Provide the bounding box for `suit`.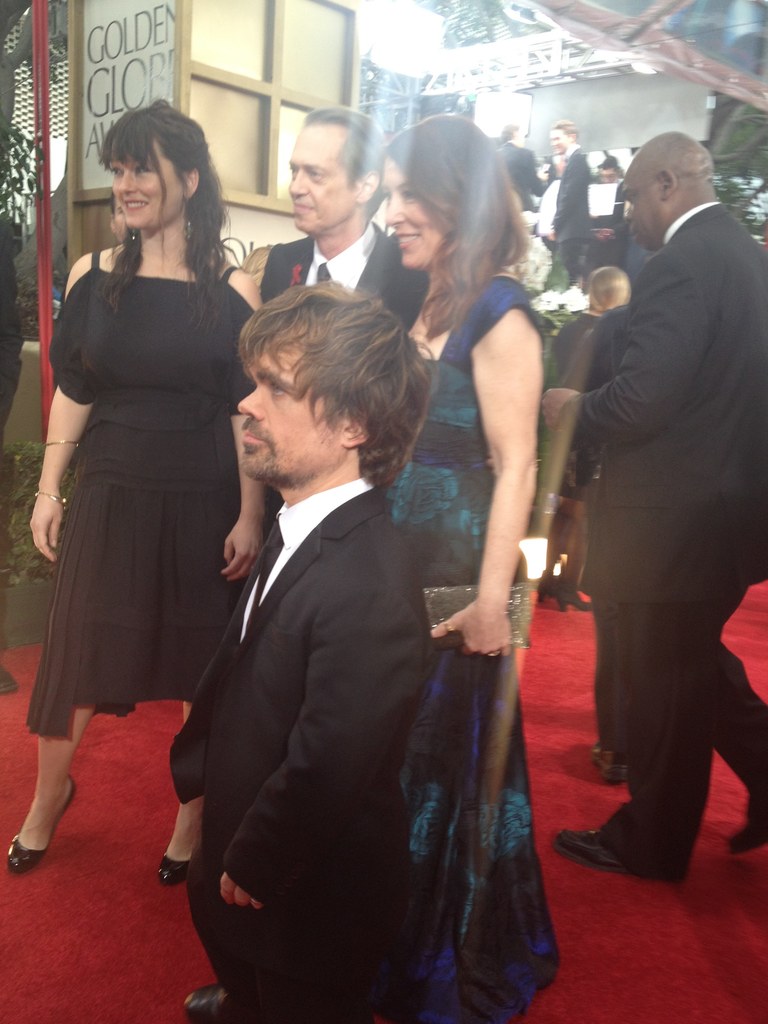
box=[600, 188, 627, 267].
